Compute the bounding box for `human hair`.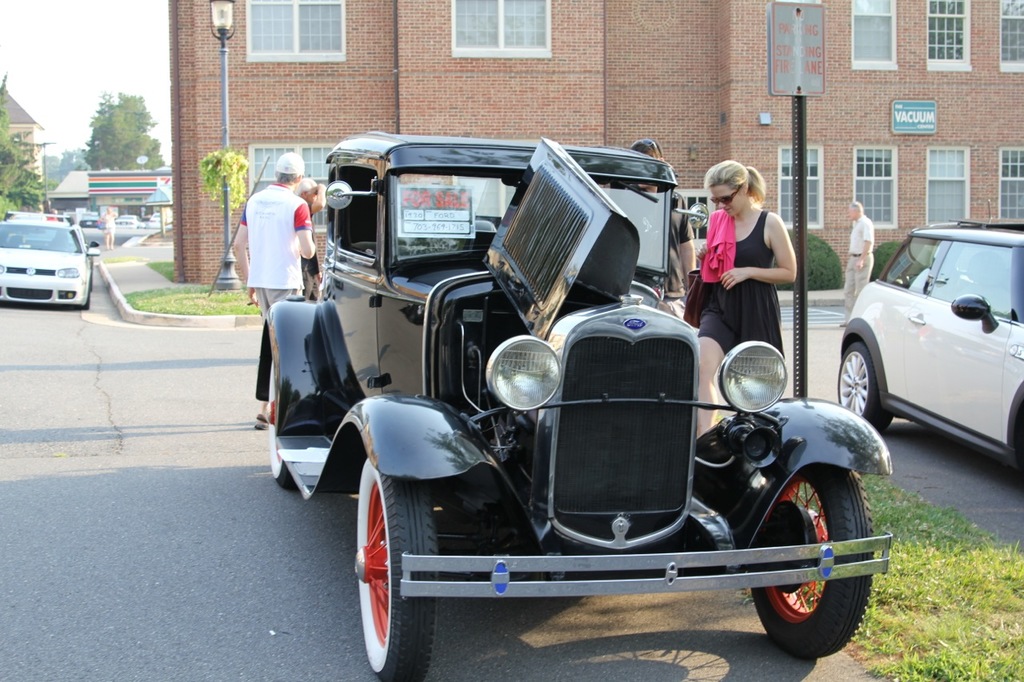
Rect(848, 199, 866, 213).
